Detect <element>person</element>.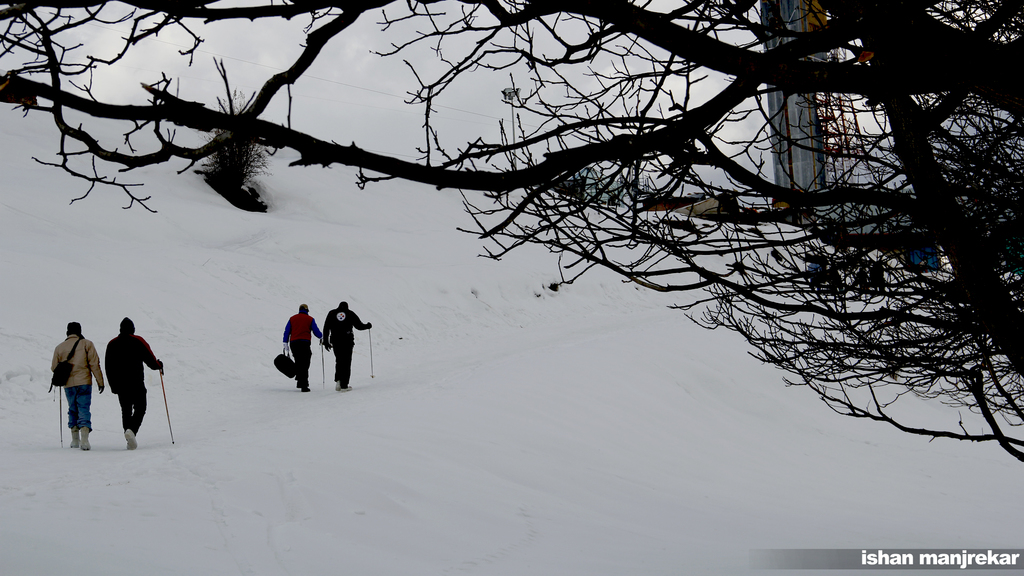
Detected at region(51, 322, 105, 453).
